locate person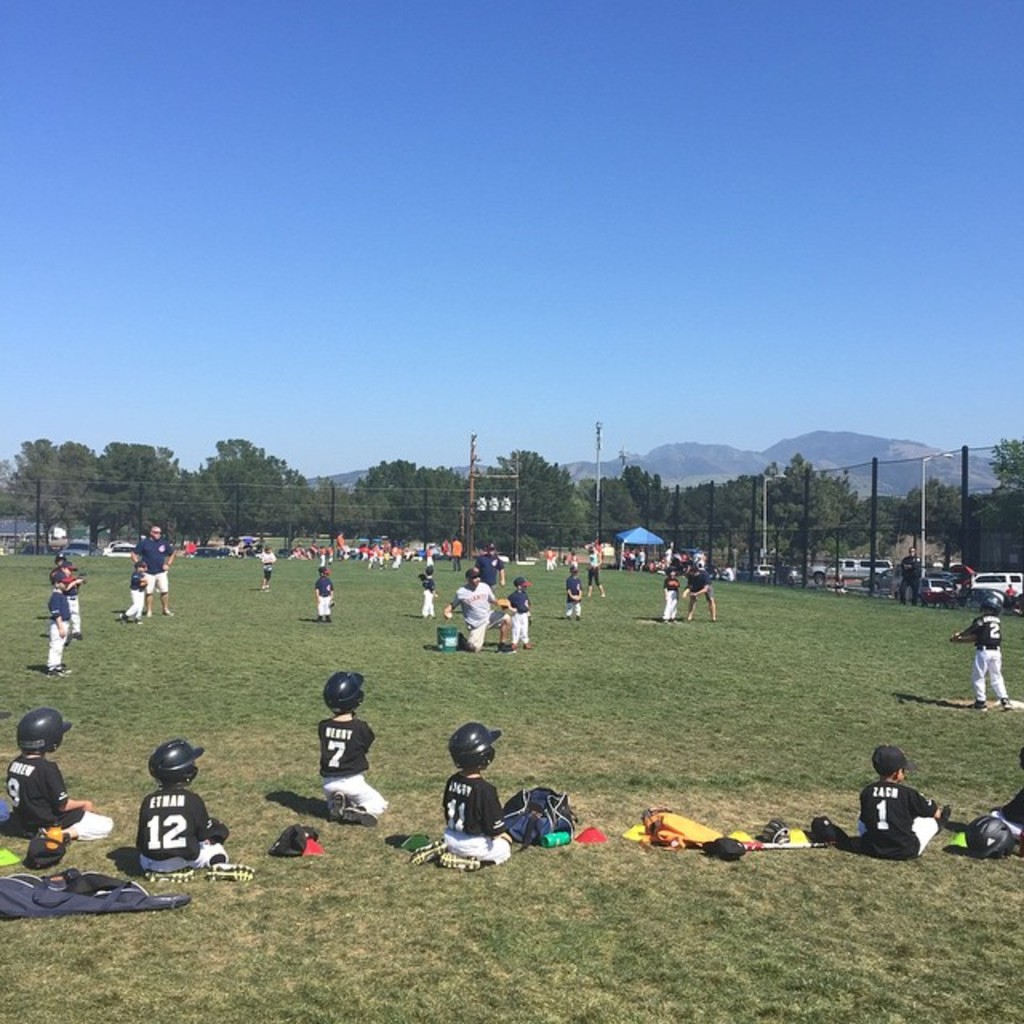
bbox=[259, 547, 275, 589]
